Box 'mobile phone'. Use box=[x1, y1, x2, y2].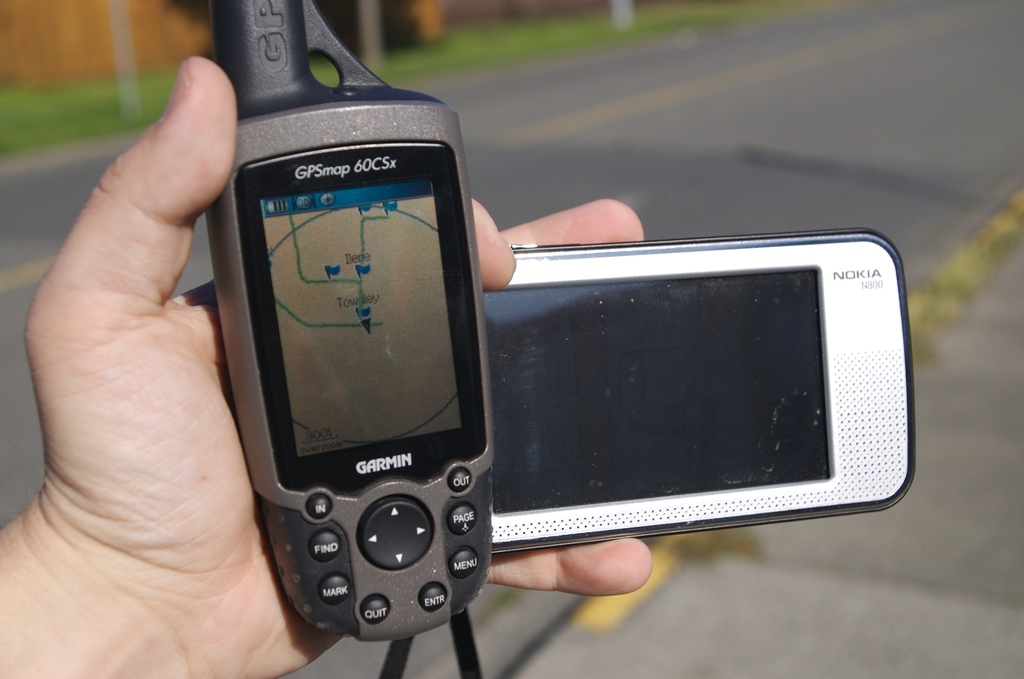
box=[480, 226, 920, 555].
